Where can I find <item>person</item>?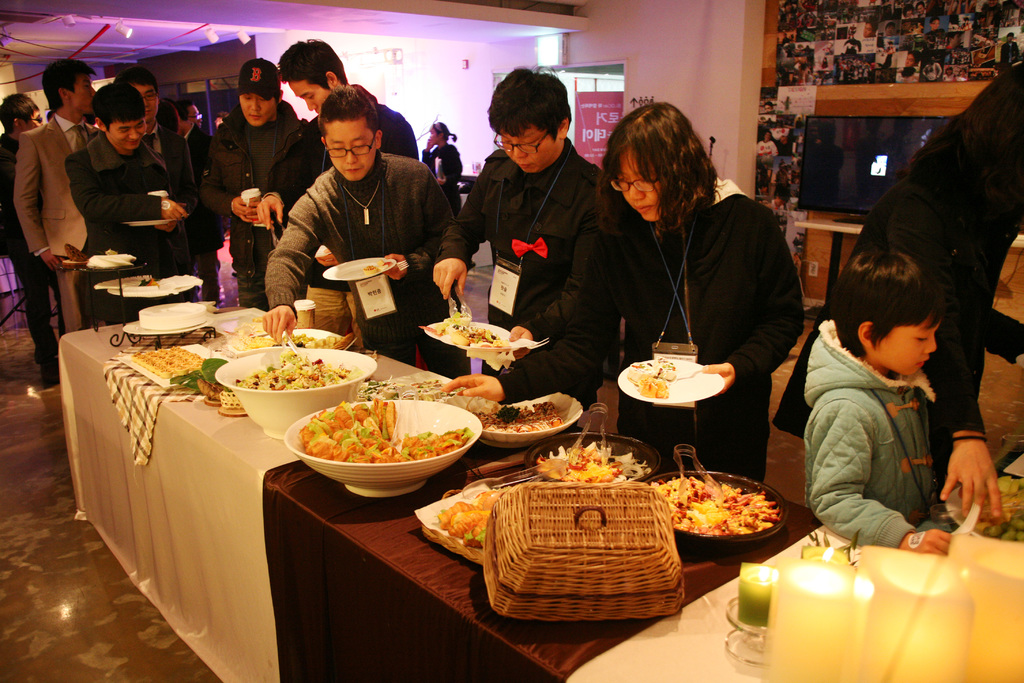
You can find it at 596 110 806 448.
